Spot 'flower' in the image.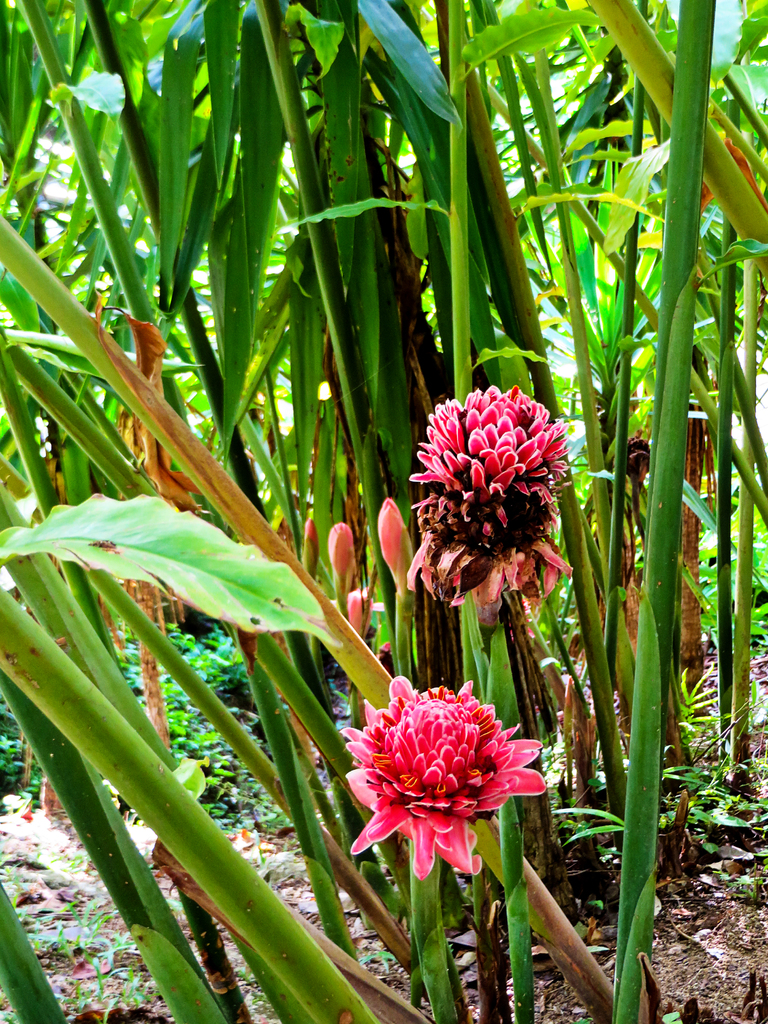
'flower' found at 328, 522, 356, 592.
